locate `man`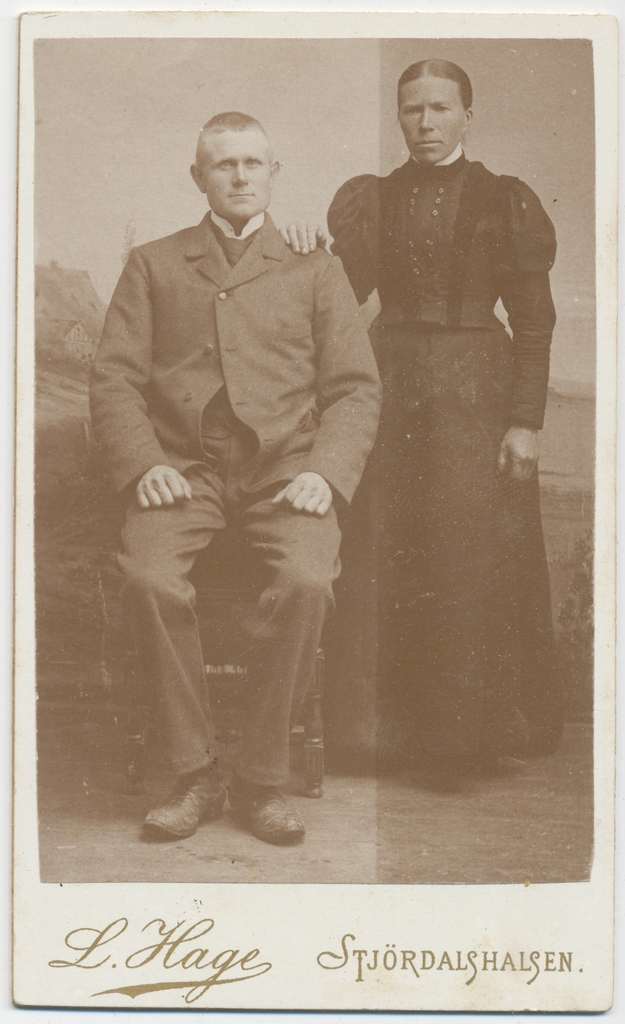
(x1=97, y1=58, x2=397, y2=881)
